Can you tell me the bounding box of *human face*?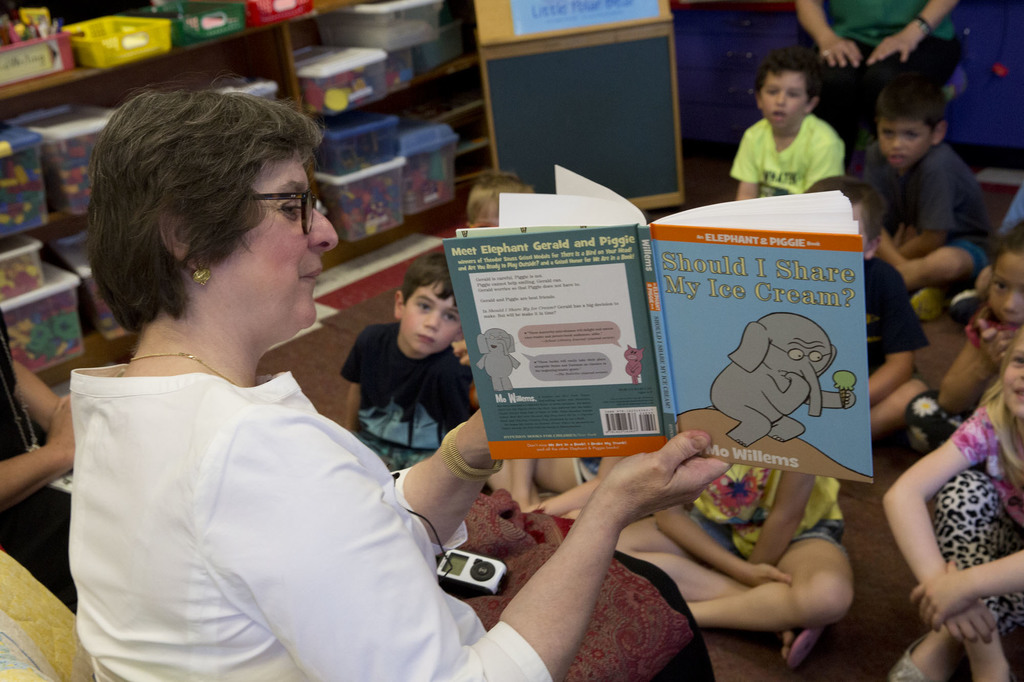
BBox(399, 278, 464, 355).
